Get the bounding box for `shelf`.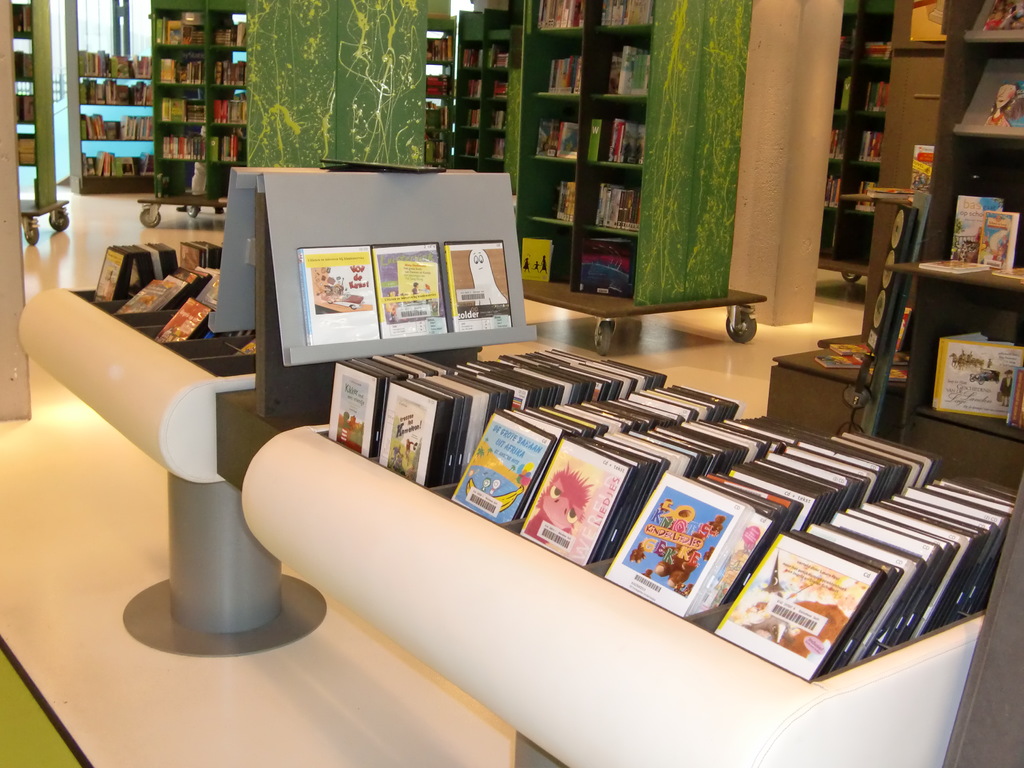
(left=892, top=0, right=1023, bottom=490).
